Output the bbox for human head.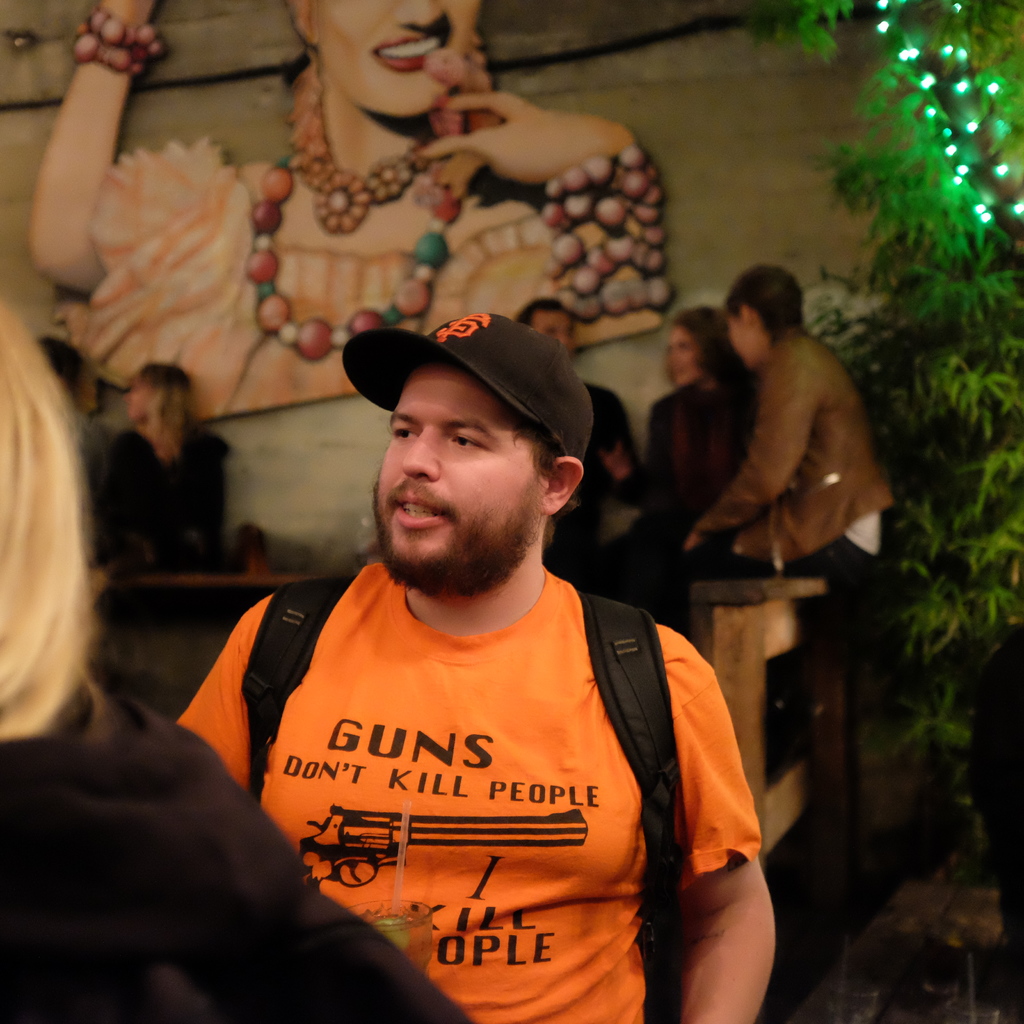
detection(276, 0, 479, 120).
